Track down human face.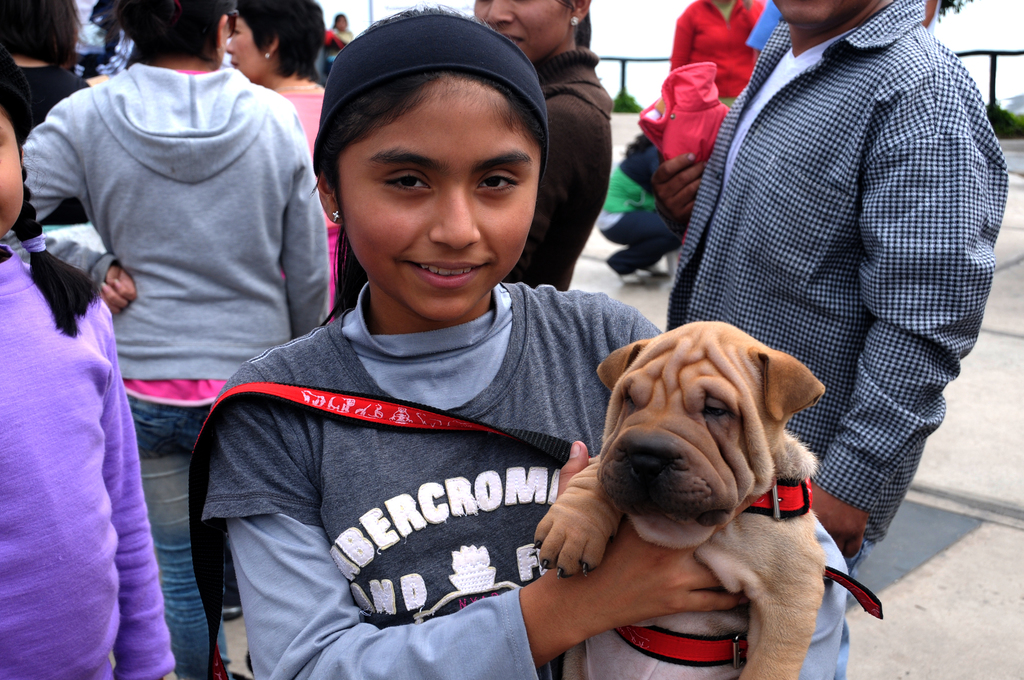
Tracked to x1=0, y1=109, x2=25, y2=239.
